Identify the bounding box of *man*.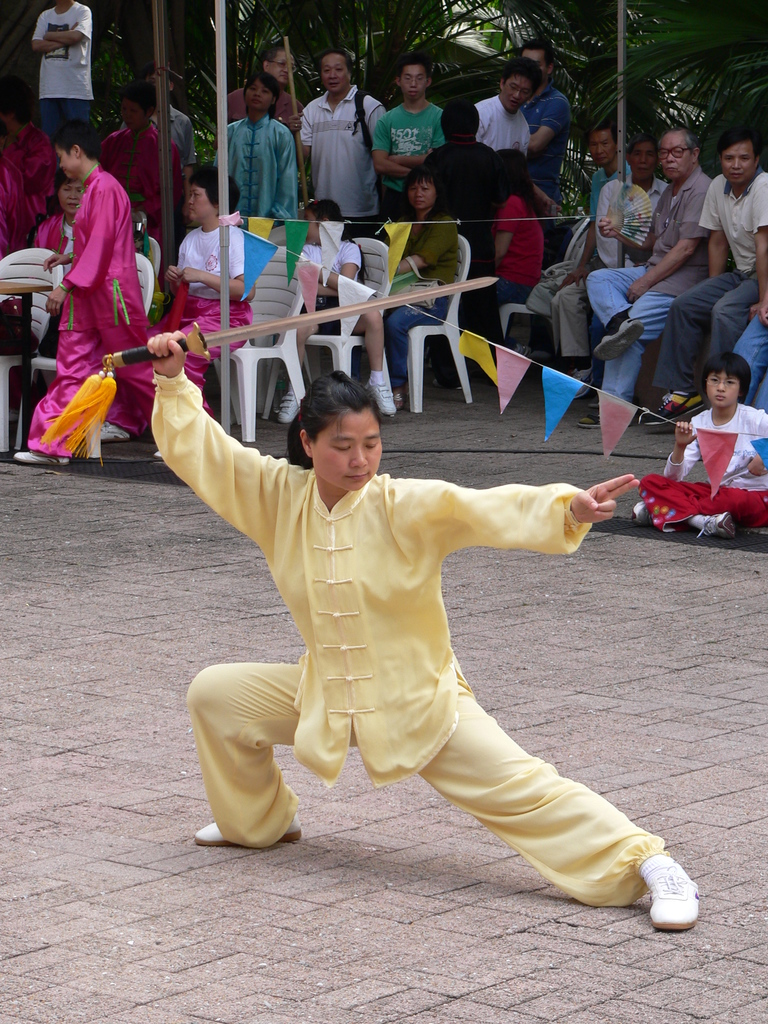
box=[589, 132, 669, 276].
